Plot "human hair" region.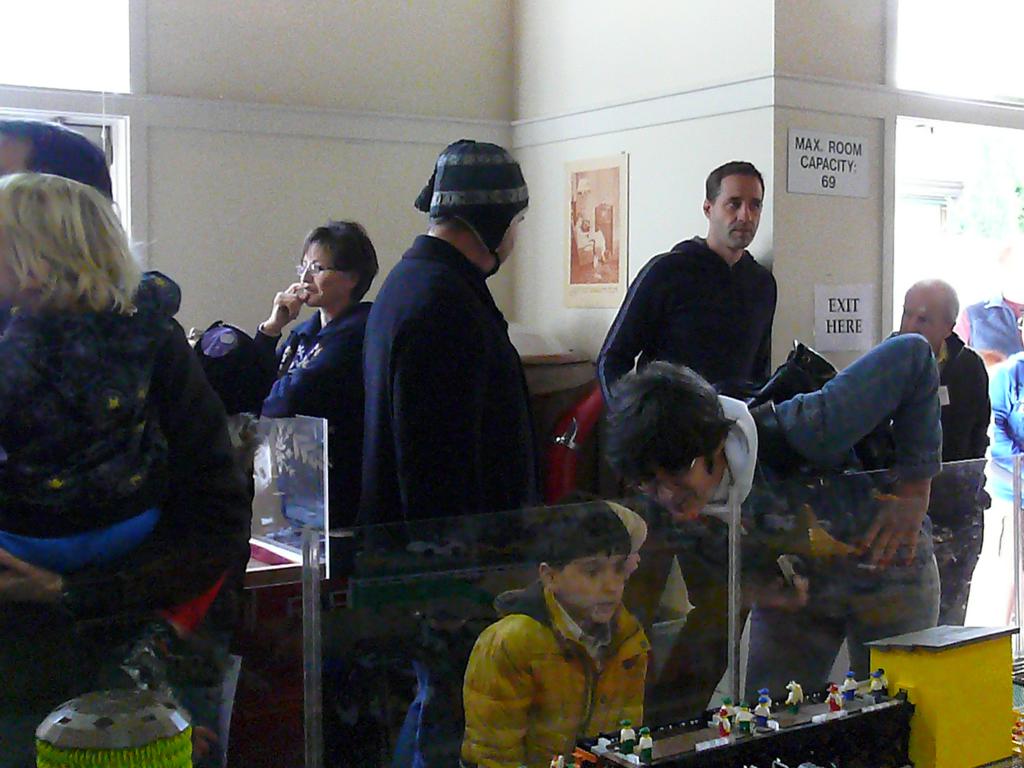
Plotted at pyautogui.locateOnScreen(298, 216, 381, 305).
